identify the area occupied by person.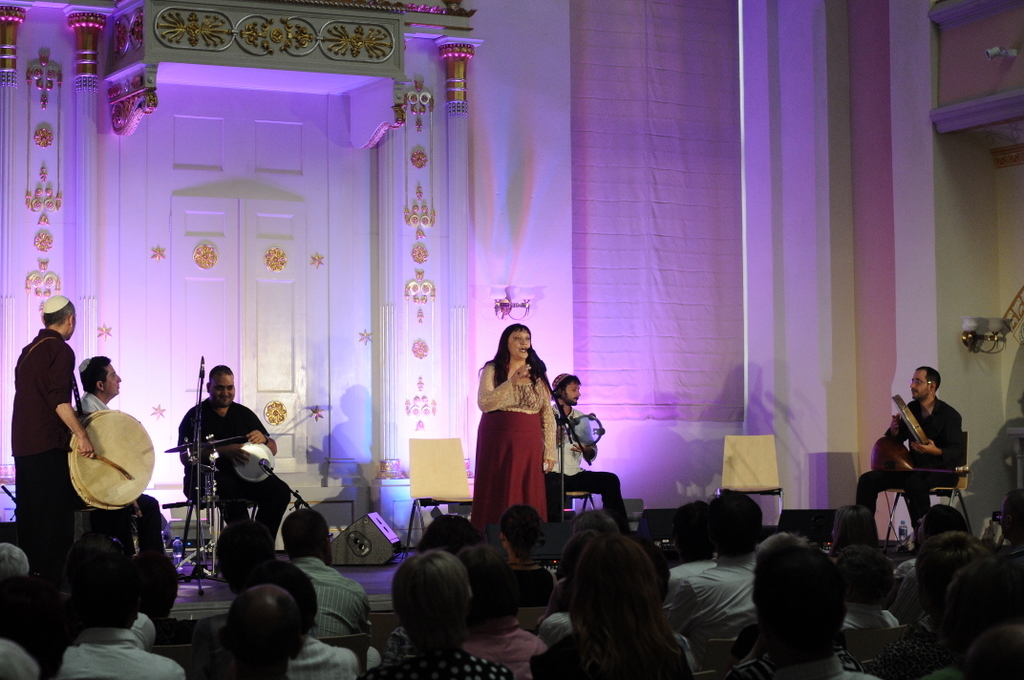
Area: (x1=14, y1=296, x2=96, y2=581).
